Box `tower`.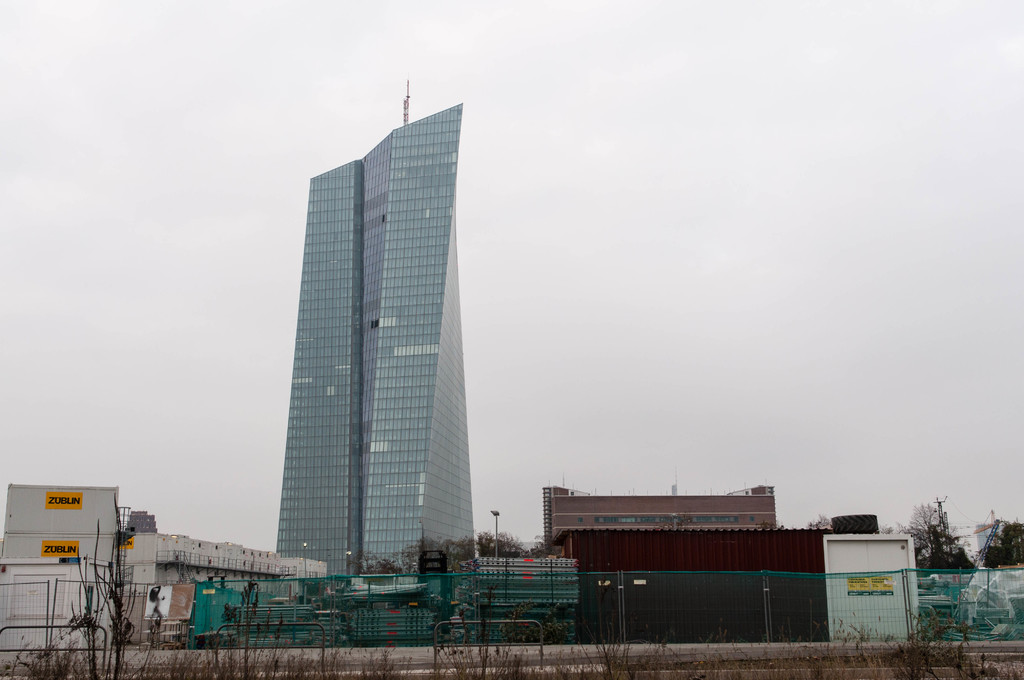
(248, 60, 485, 592).
